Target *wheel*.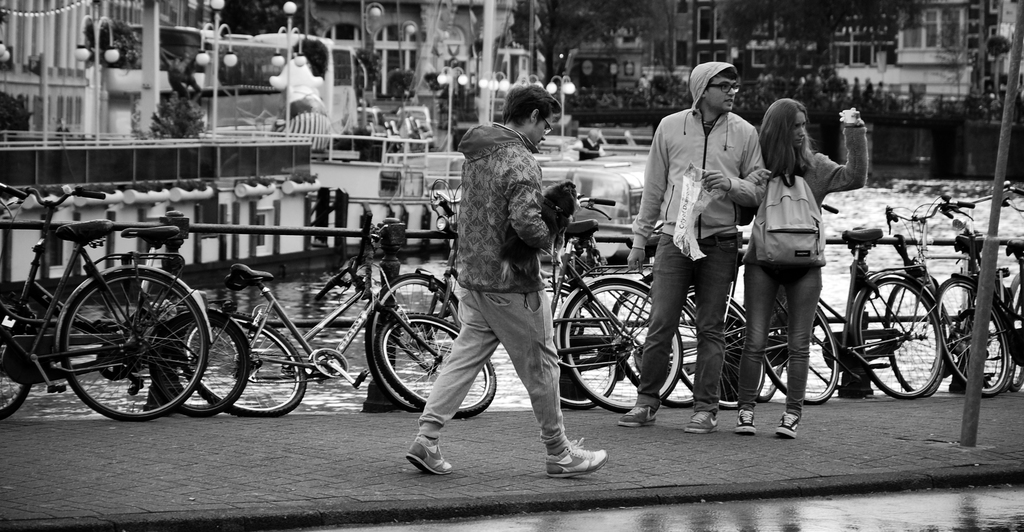
Target region: rect(754, 368, 786, 407).
